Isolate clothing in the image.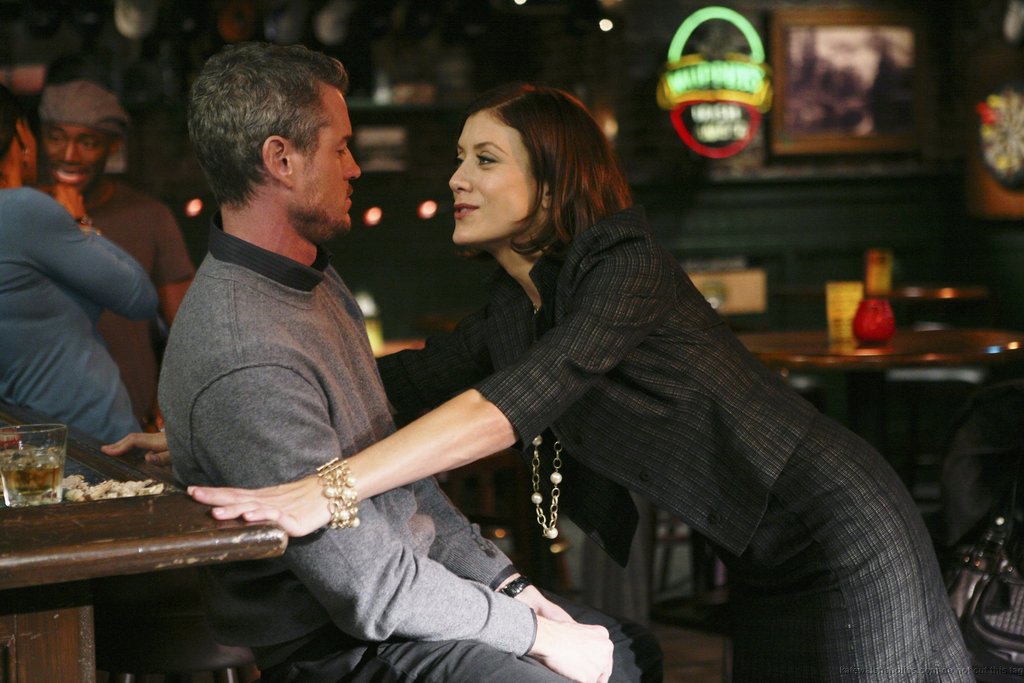
Isolated region: (86,182,195,430).
